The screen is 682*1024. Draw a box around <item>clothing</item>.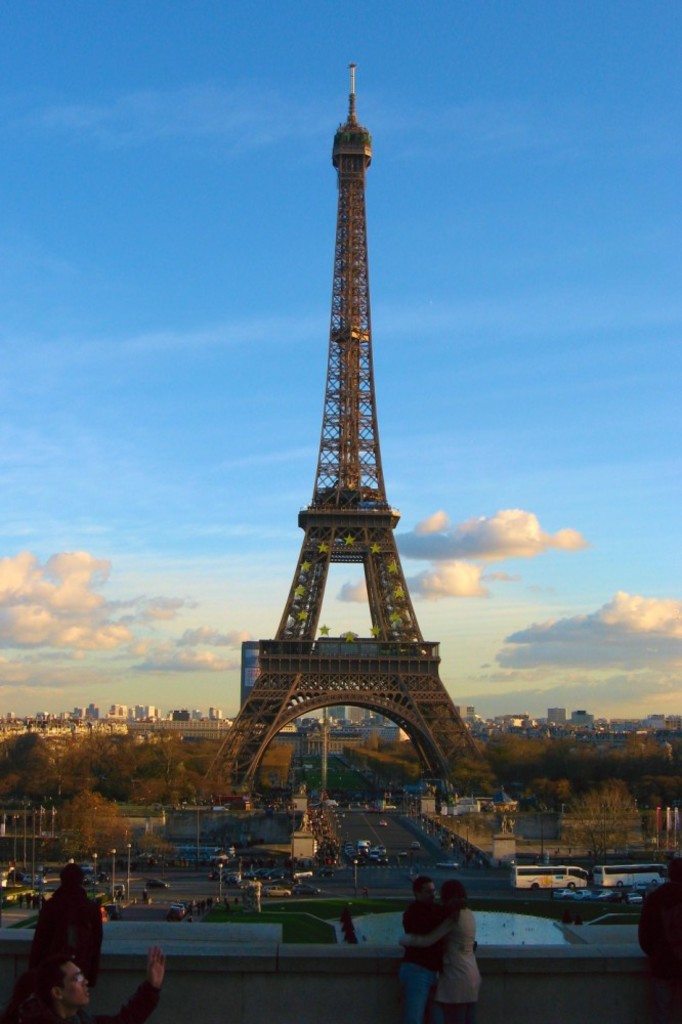
[left=407, top=916, right=460, bottom=1006].
